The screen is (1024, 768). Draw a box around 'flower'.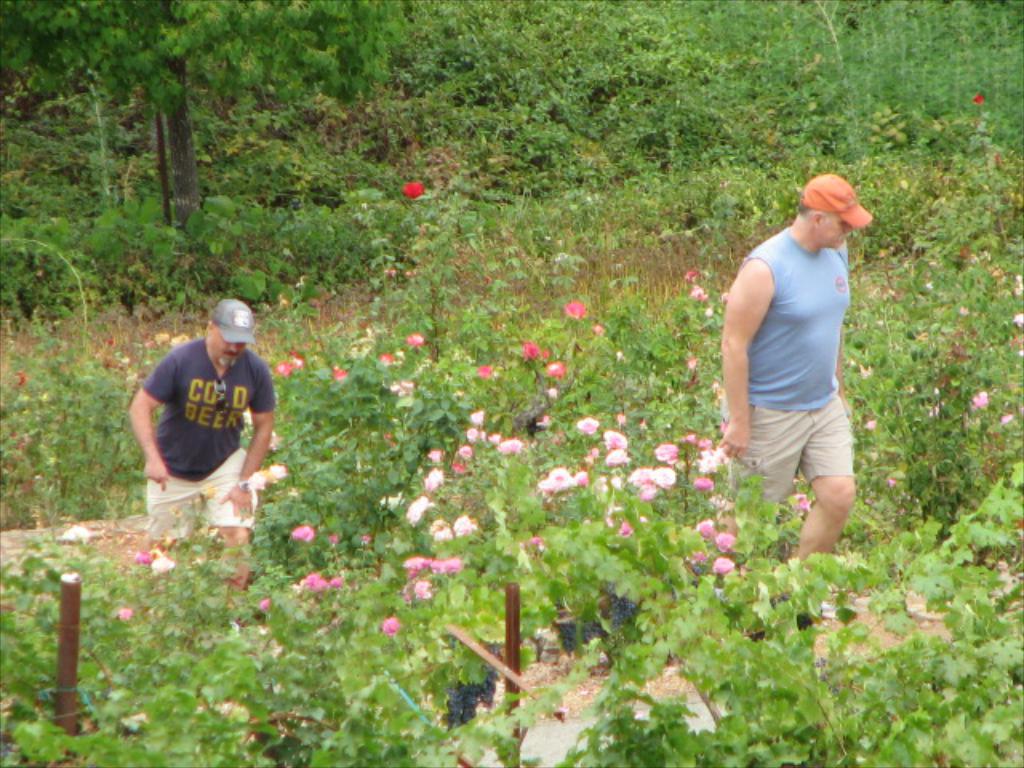
box=[424, 442, 442, 467].
